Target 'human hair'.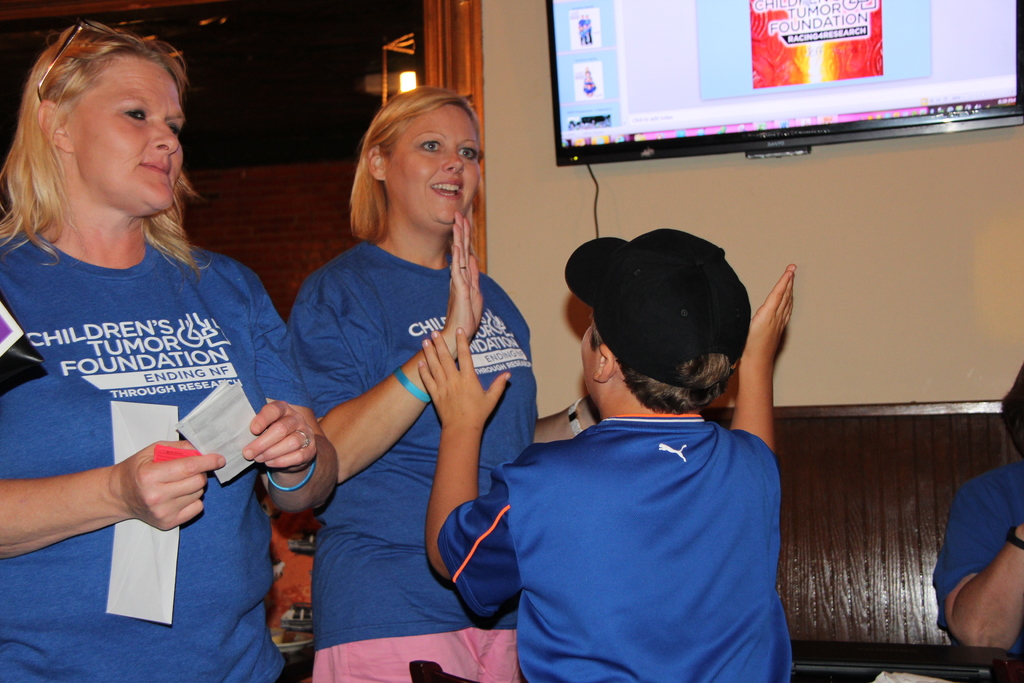
Target region: l=998, t=361, r=1023, b=463.
